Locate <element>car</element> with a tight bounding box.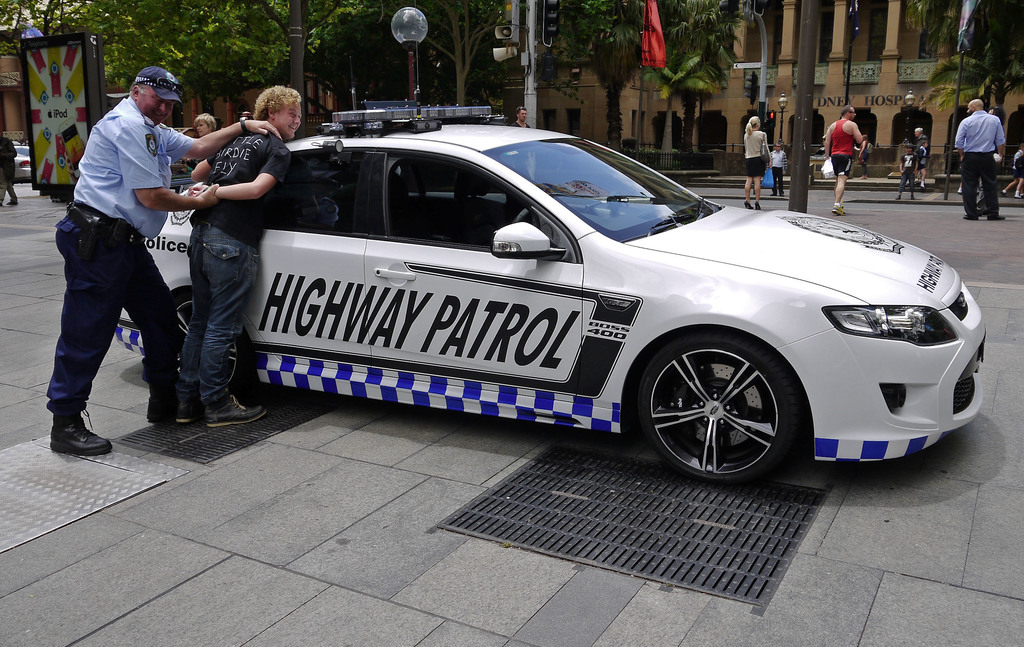
left=14, top=144, right=35, bottom=181.
